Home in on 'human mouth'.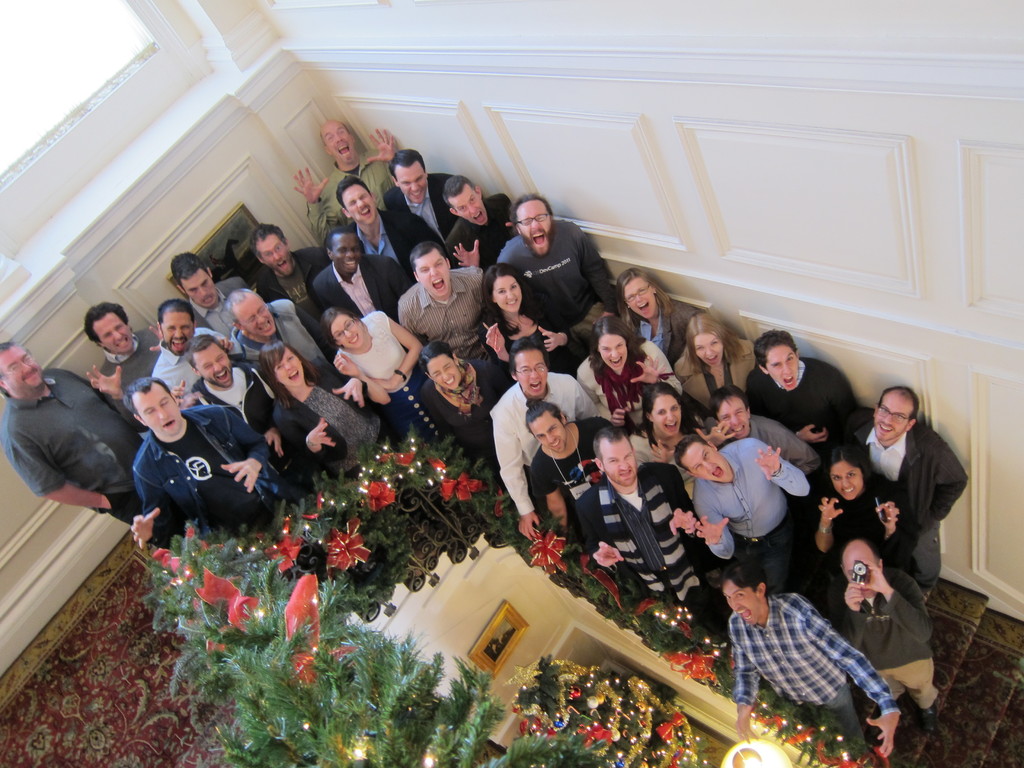
Homed in at BBox(202, 295, 212, 304).
